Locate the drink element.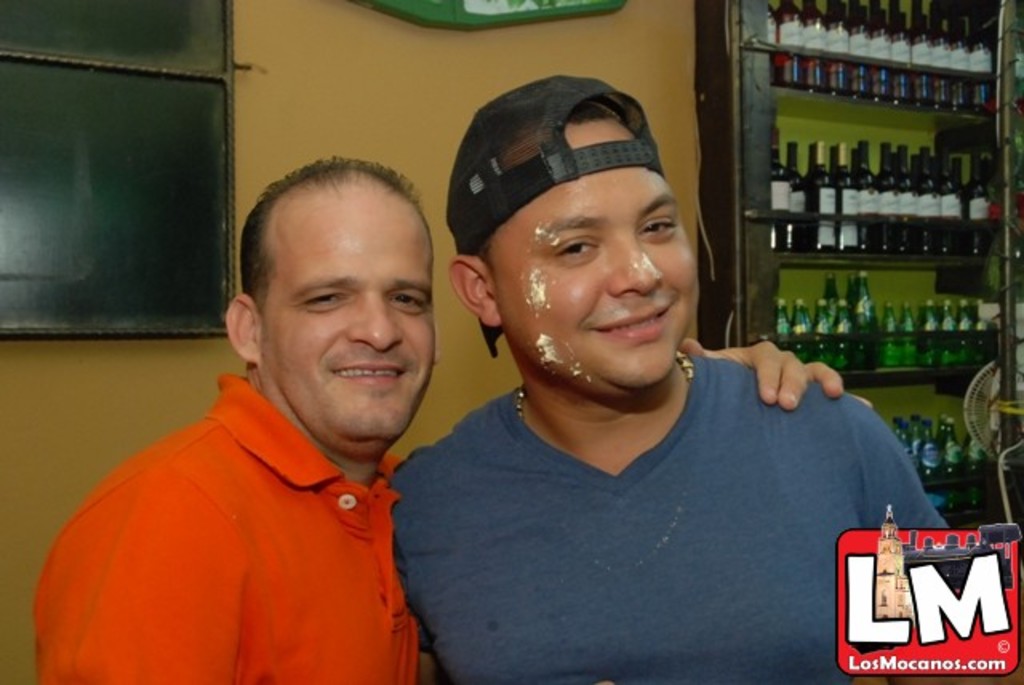
Element bbox: 795,298,806,362.
